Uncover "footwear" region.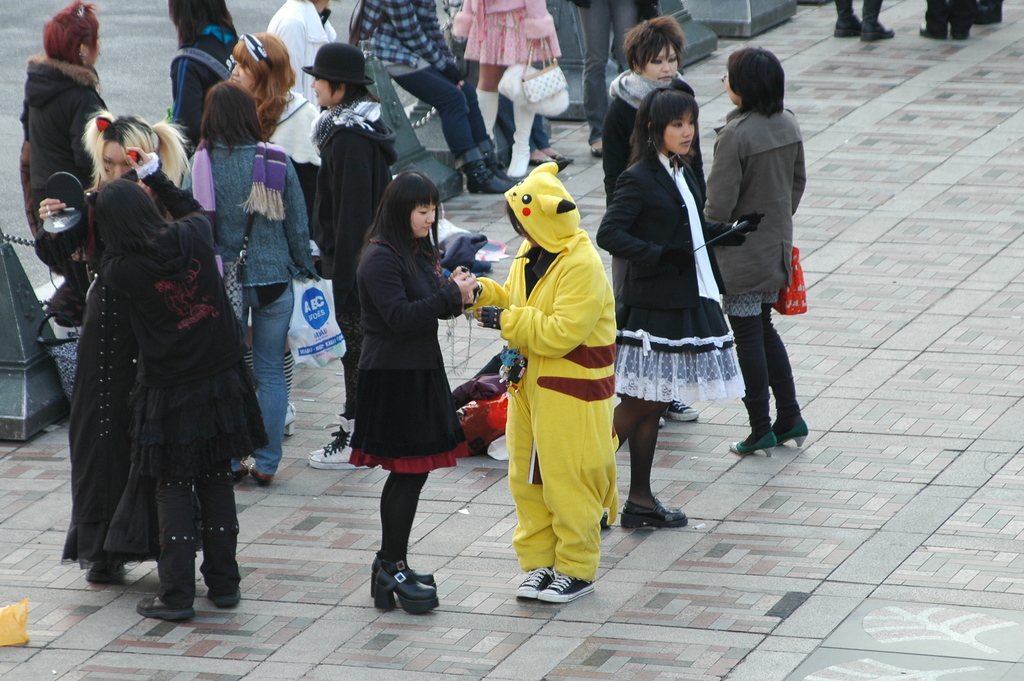
Uncovered: x1=138, y1=580, x2=202, y2=628.
